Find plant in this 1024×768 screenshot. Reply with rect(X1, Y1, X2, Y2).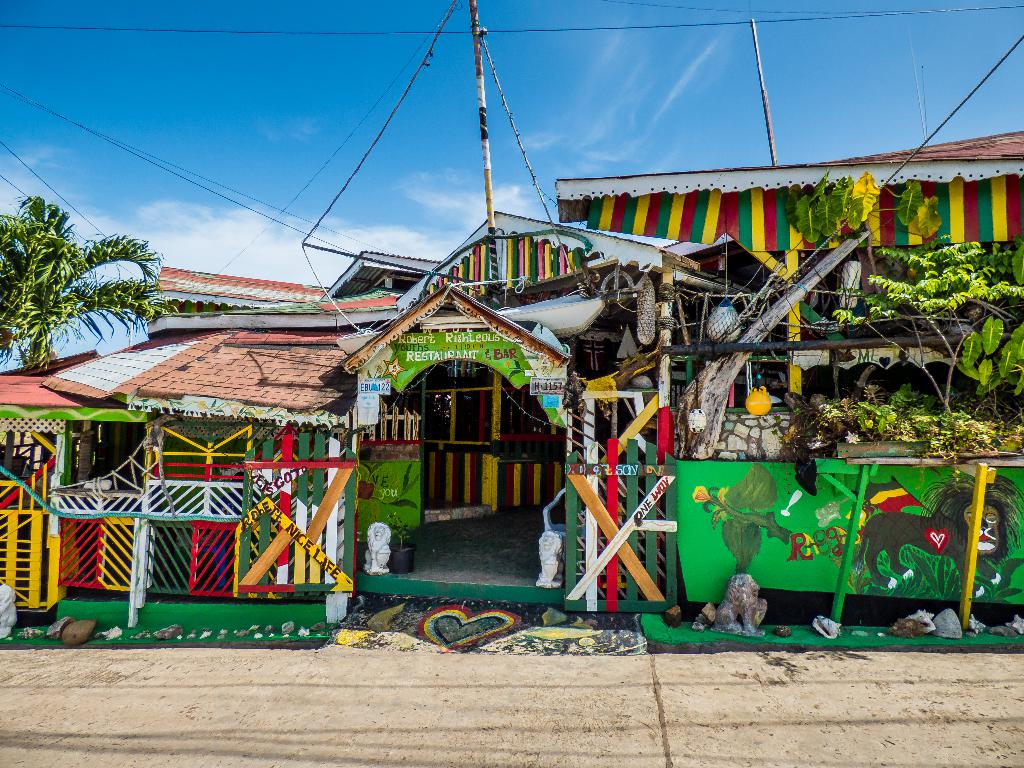
rect(826, 229, 1023, 413).
